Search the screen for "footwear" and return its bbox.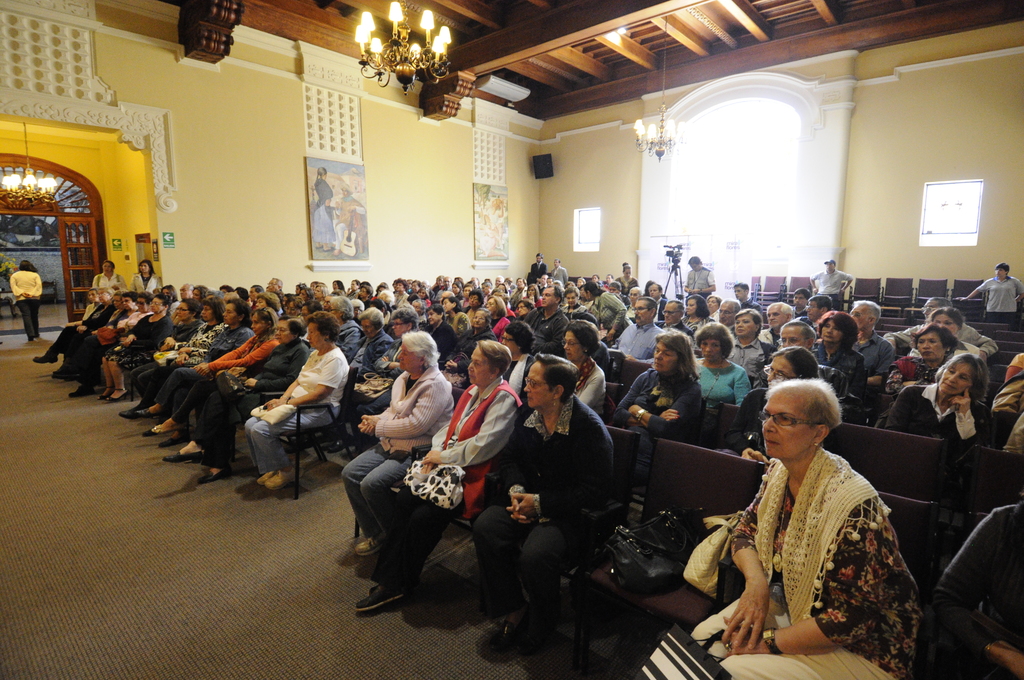
Found: 136 412 151 413.
